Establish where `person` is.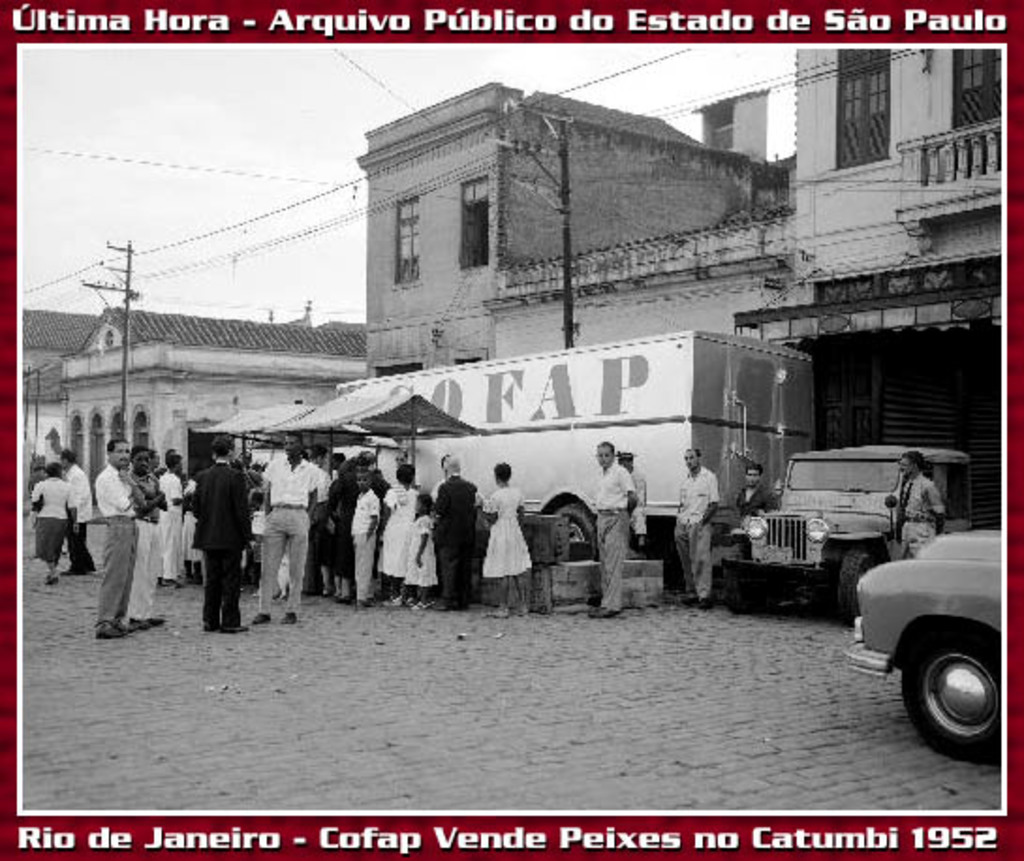
Established at select_region(24, 464, 77, 583).
